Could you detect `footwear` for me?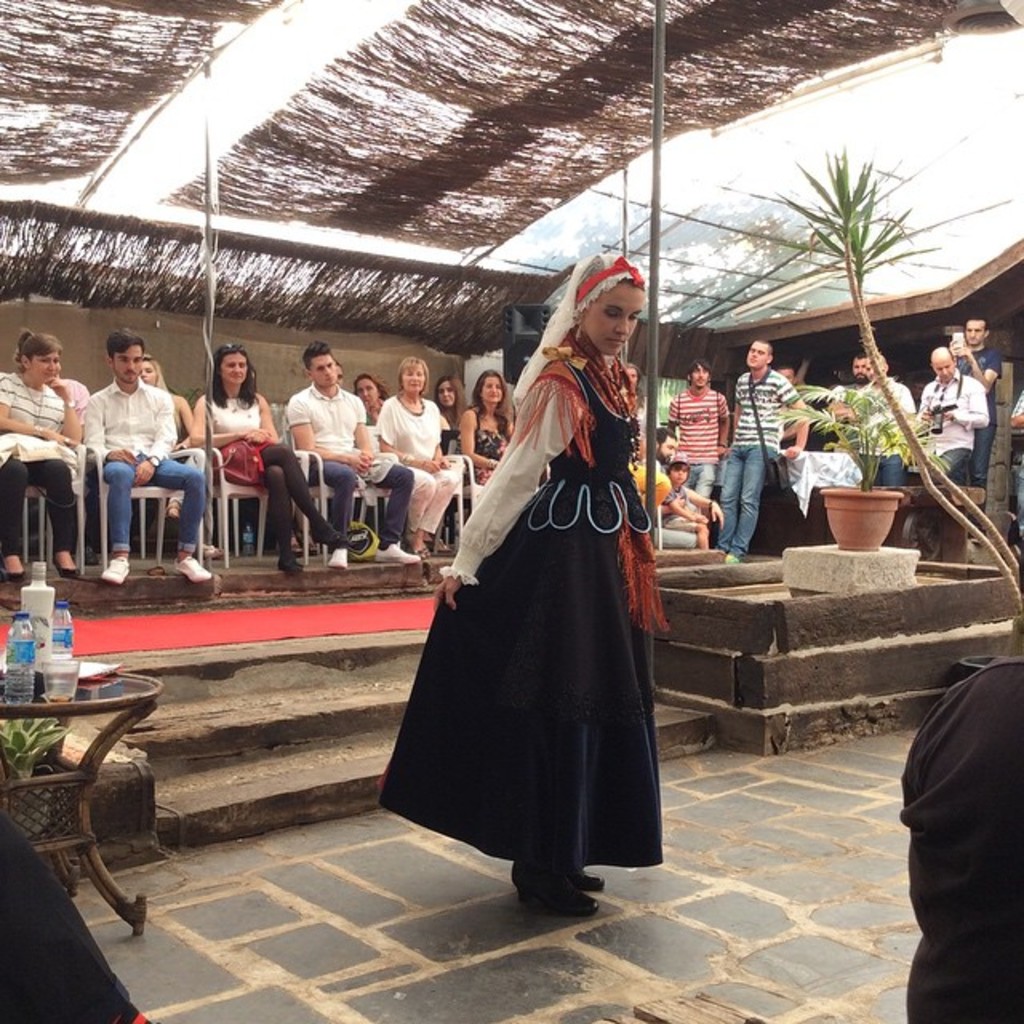
Detection result: bbox(371, 542, 426, 565).
